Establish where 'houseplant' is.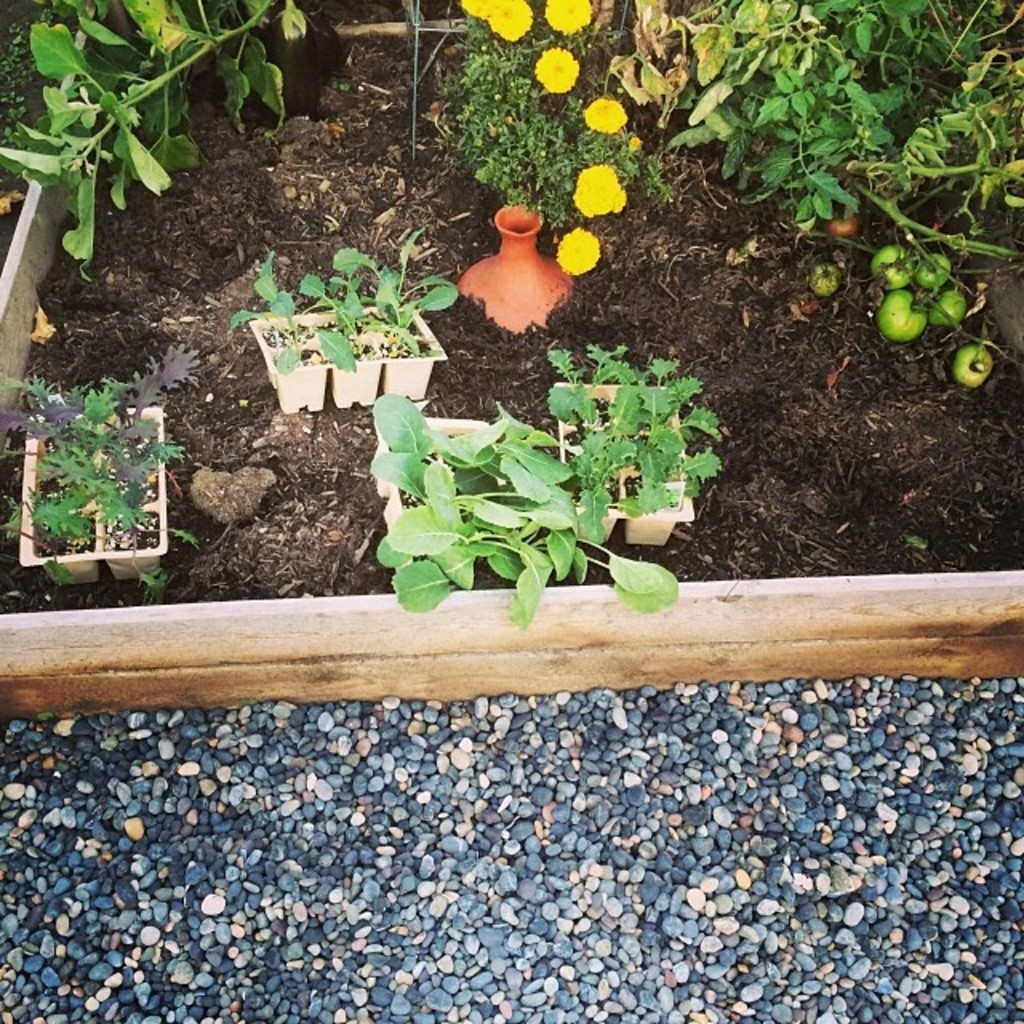
Established at [x1=246, y1=254, x2=456, y2=421].
